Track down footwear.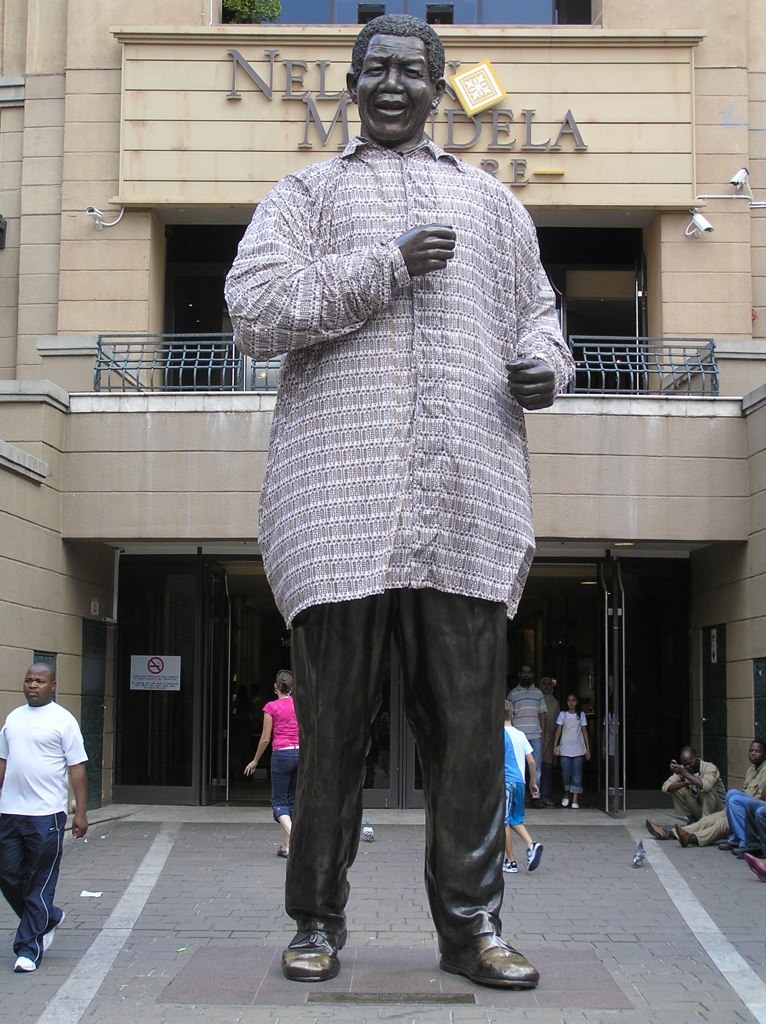
Tracked to BBox(278, 846, 288, 857).
